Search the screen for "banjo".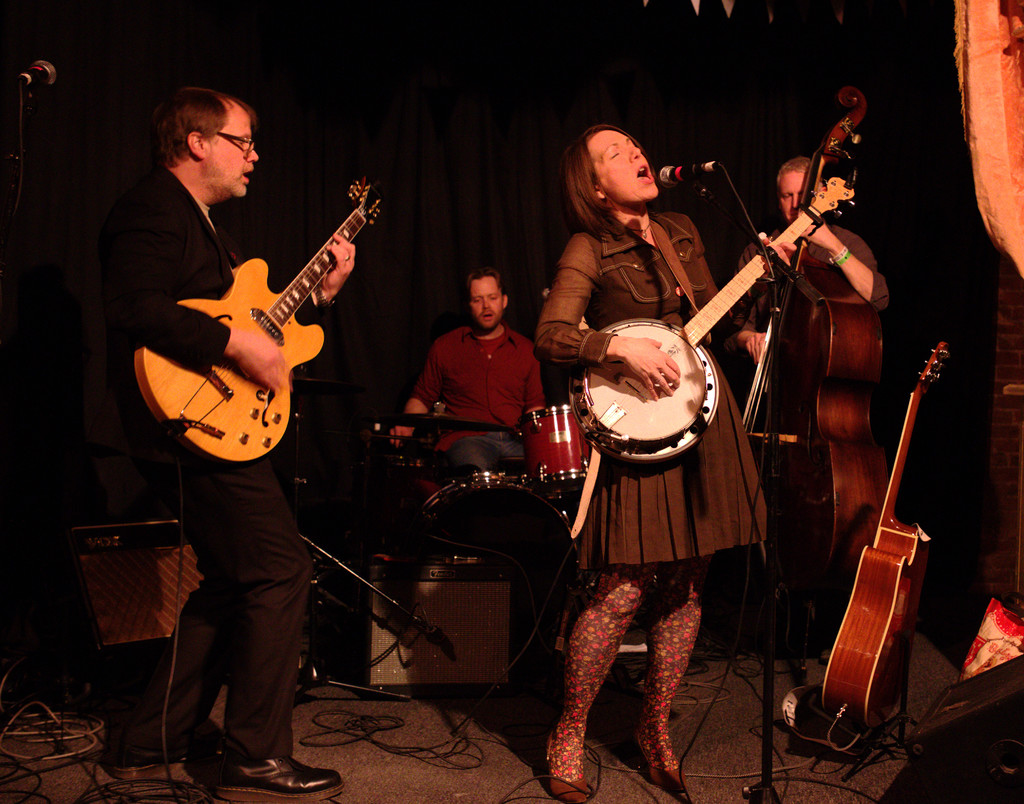
Found at {"left": 561, "top": 173, "right": 860, "bottom": 545}.
